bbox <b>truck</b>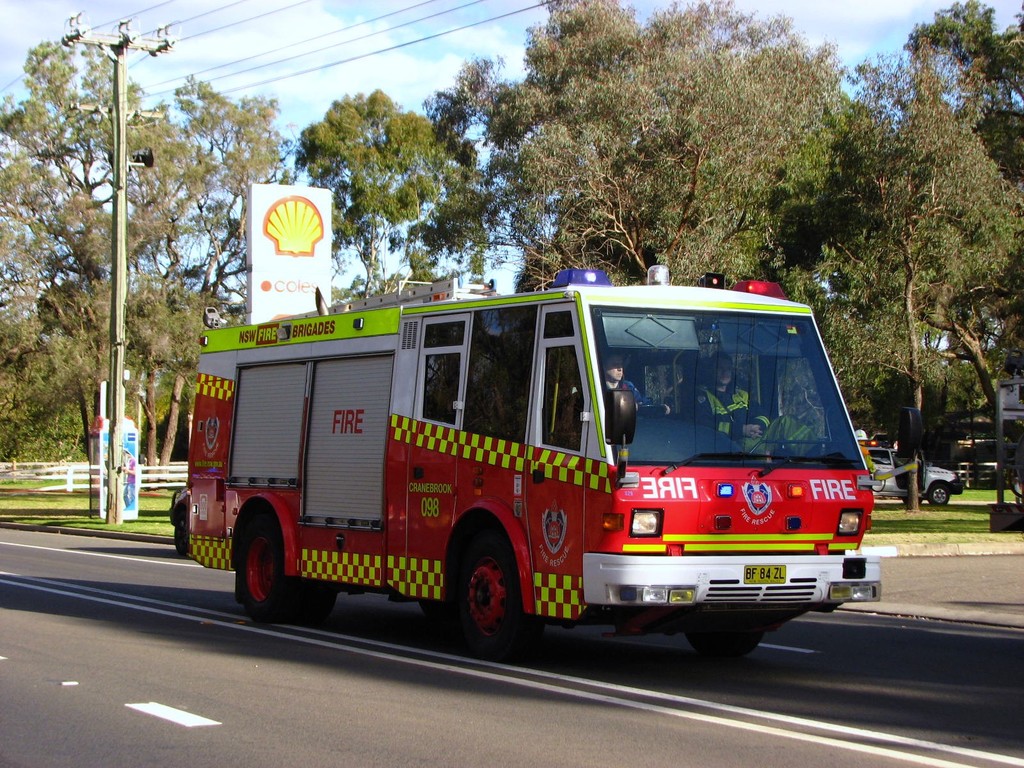
box(192, 276, 876, 677)
